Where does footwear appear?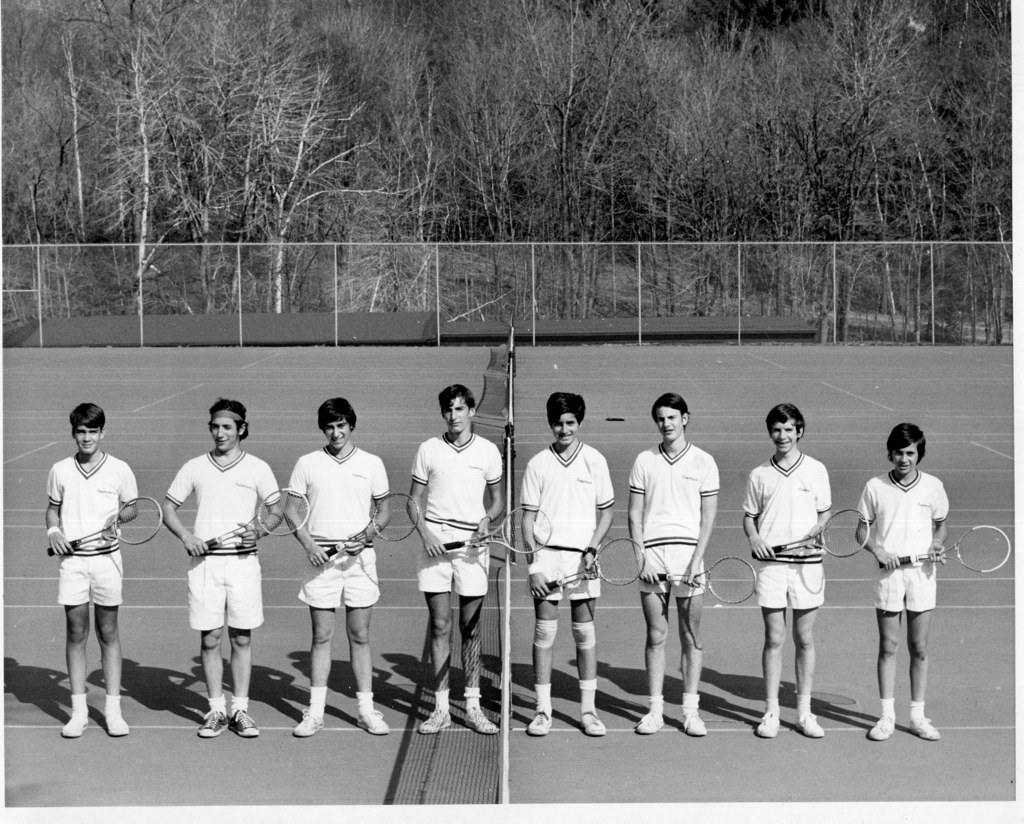
Appears at 61 703 94 739.
